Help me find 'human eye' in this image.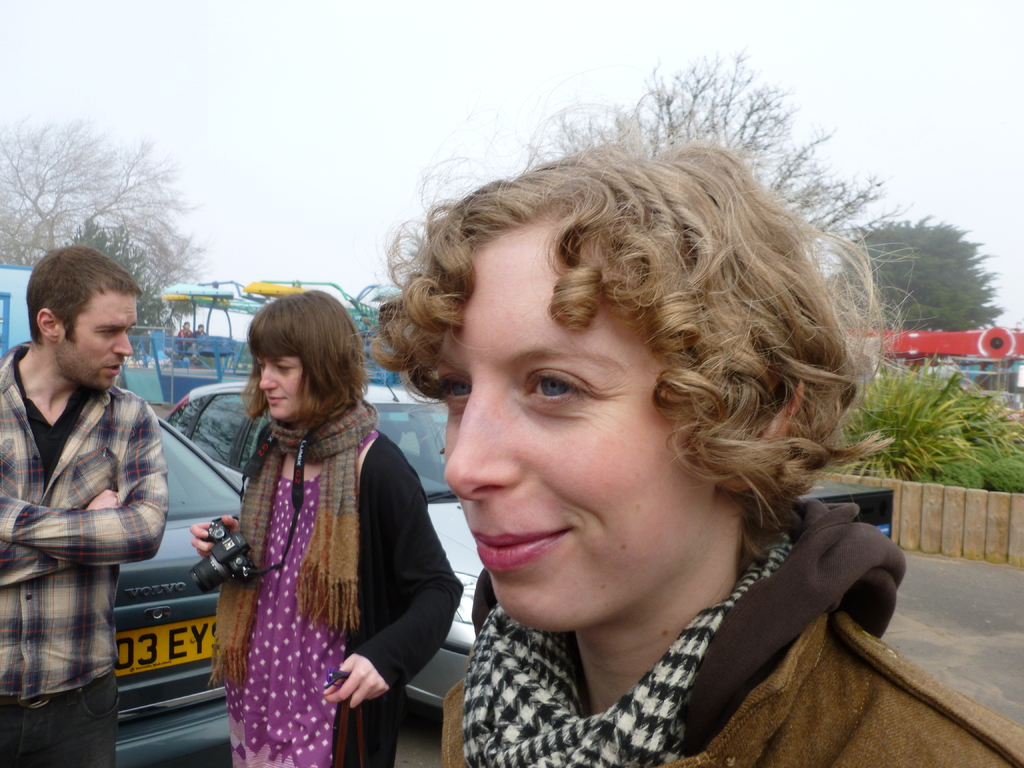
Found it: pyautogui.locateOnScreen(435, 371, 472, 415).
